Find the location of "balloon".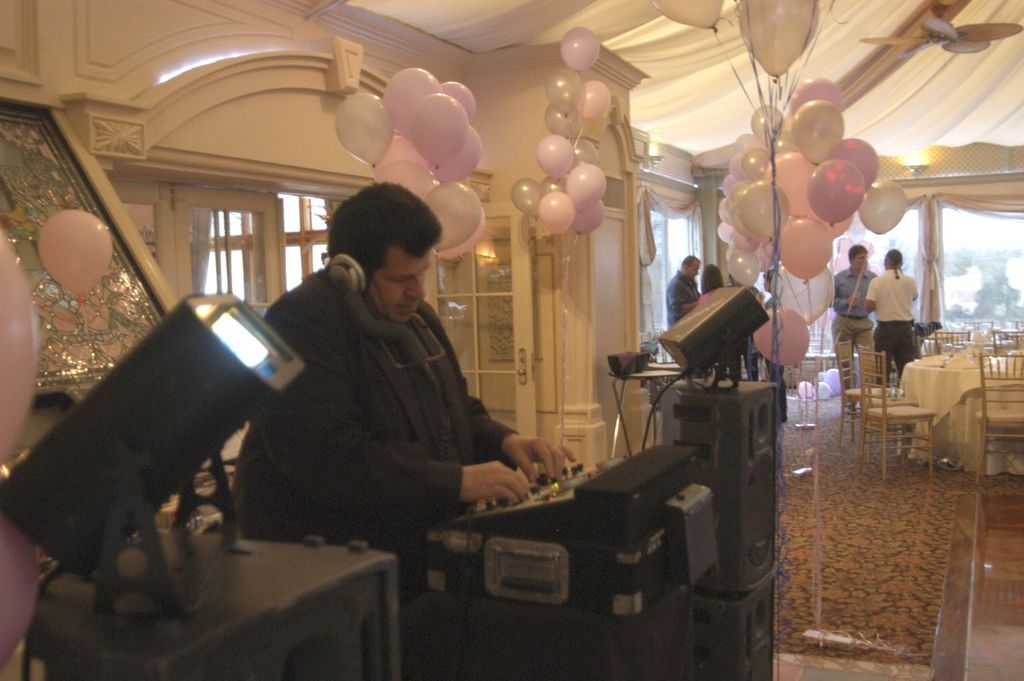
Location: region(757, 305, 807, 370).
